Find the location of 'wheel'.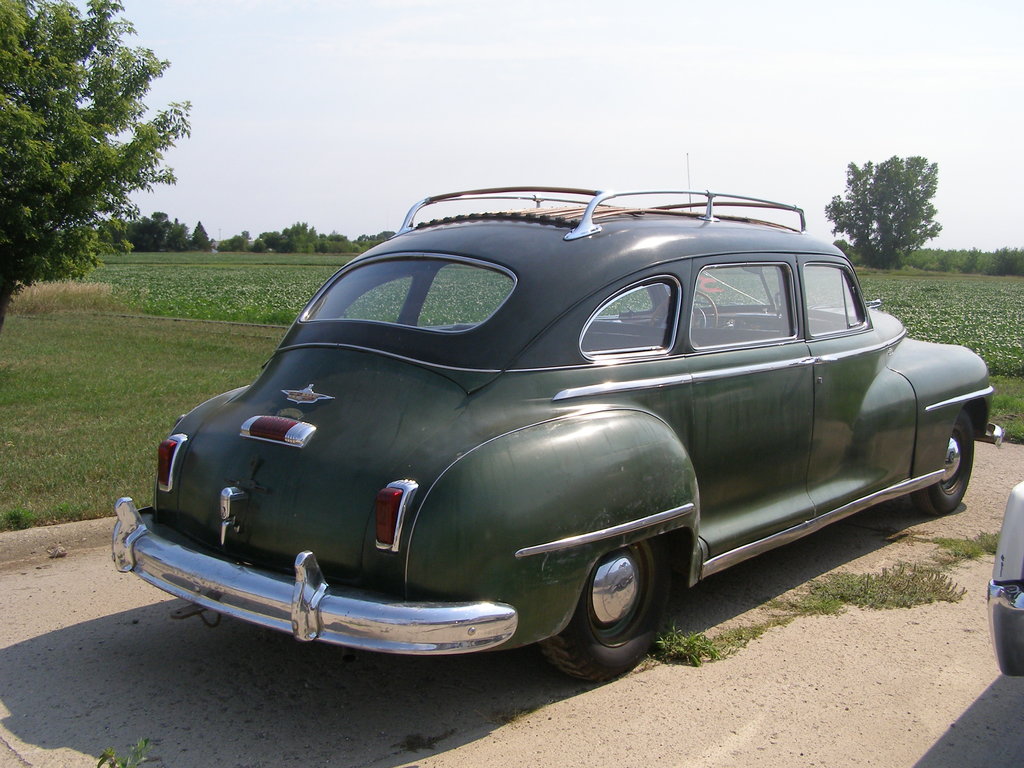
Location: bbox=(694, 287, 724, 337).
